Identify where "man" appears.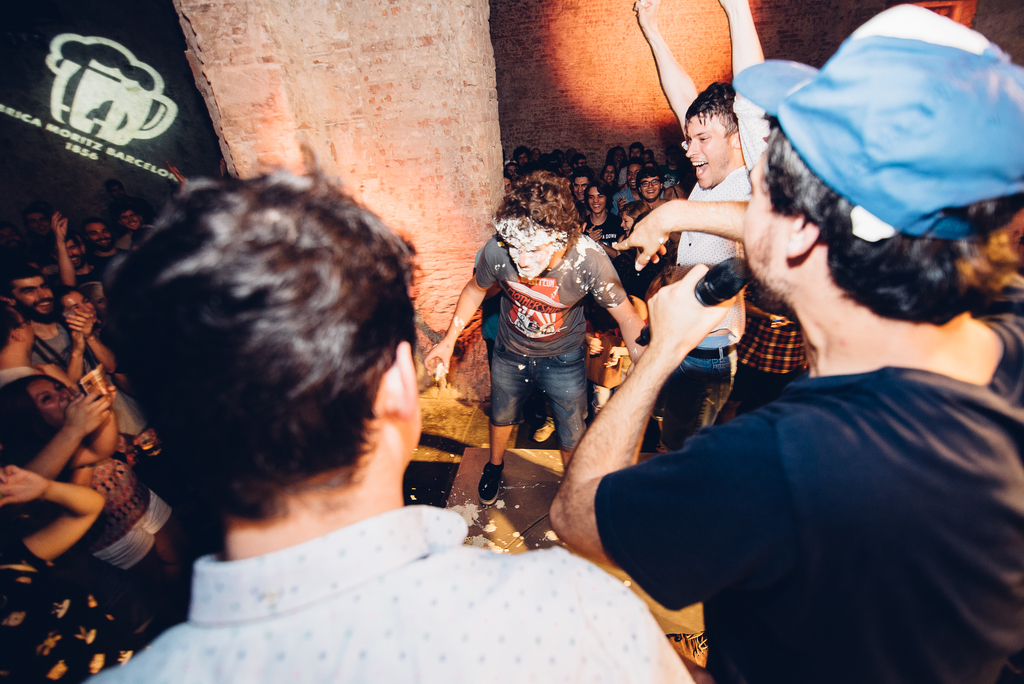
Appears at {"x1": 545, "y1": 0, "x2": 1023, "y2": 683}.
